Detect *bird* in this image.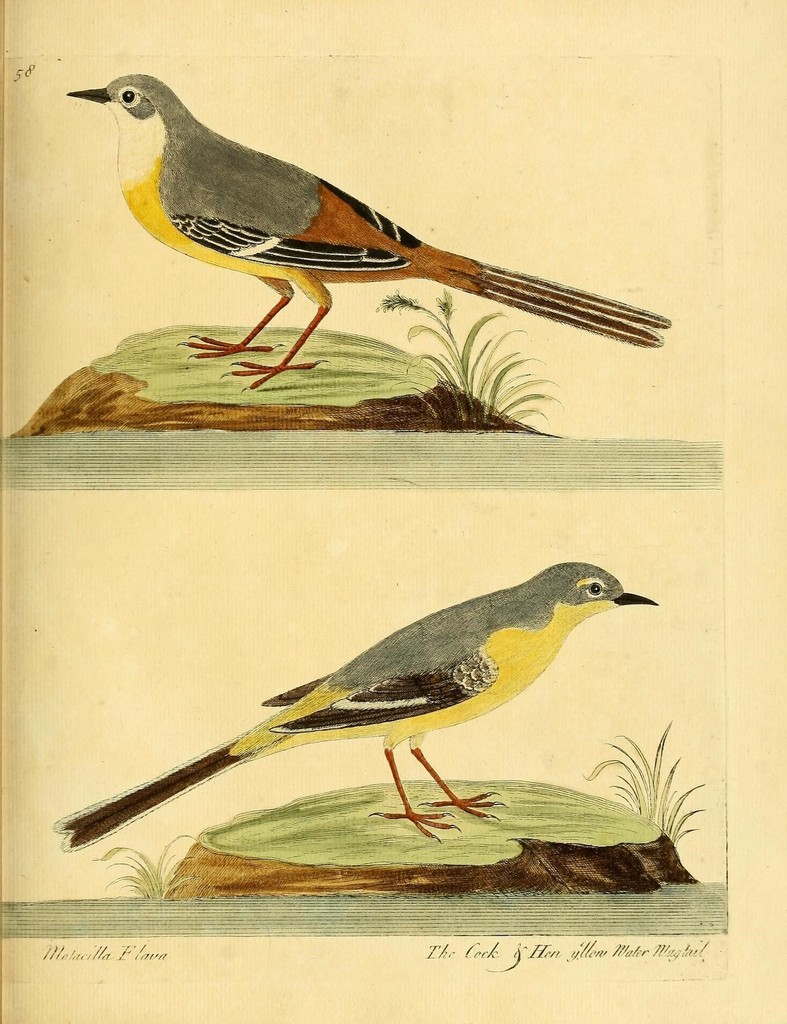
Detection: {"x1": 54, "y1": 556, "x2": 656, "y2": 855}.
